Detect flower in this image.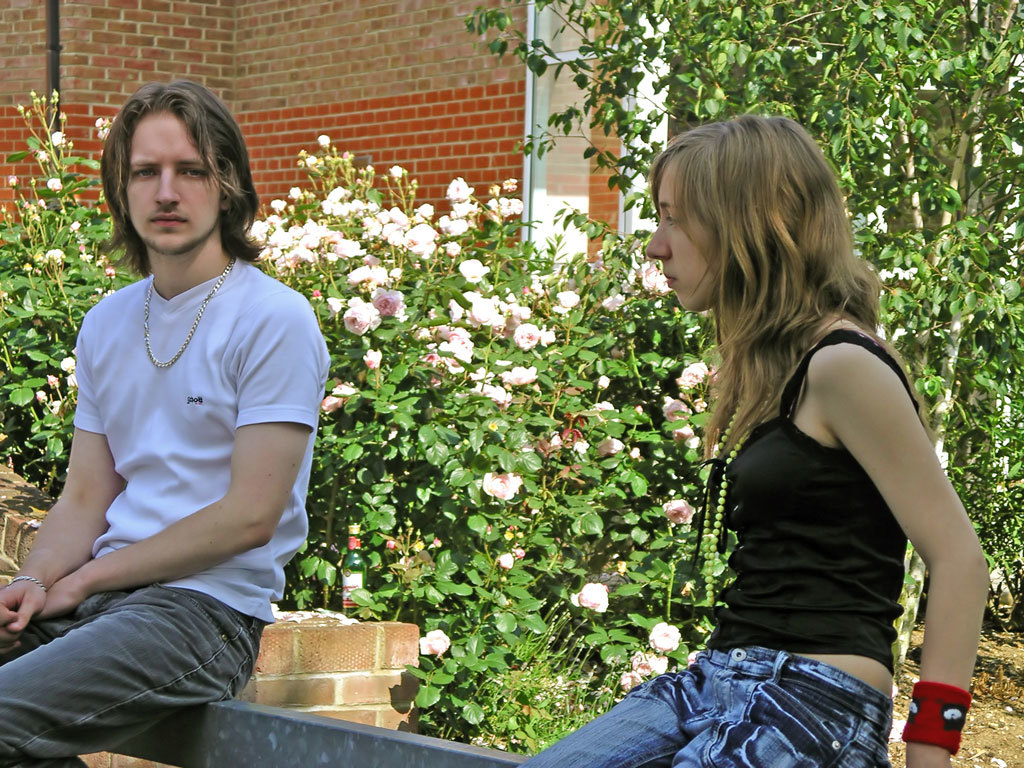
Detection: 391 267 568 418.
